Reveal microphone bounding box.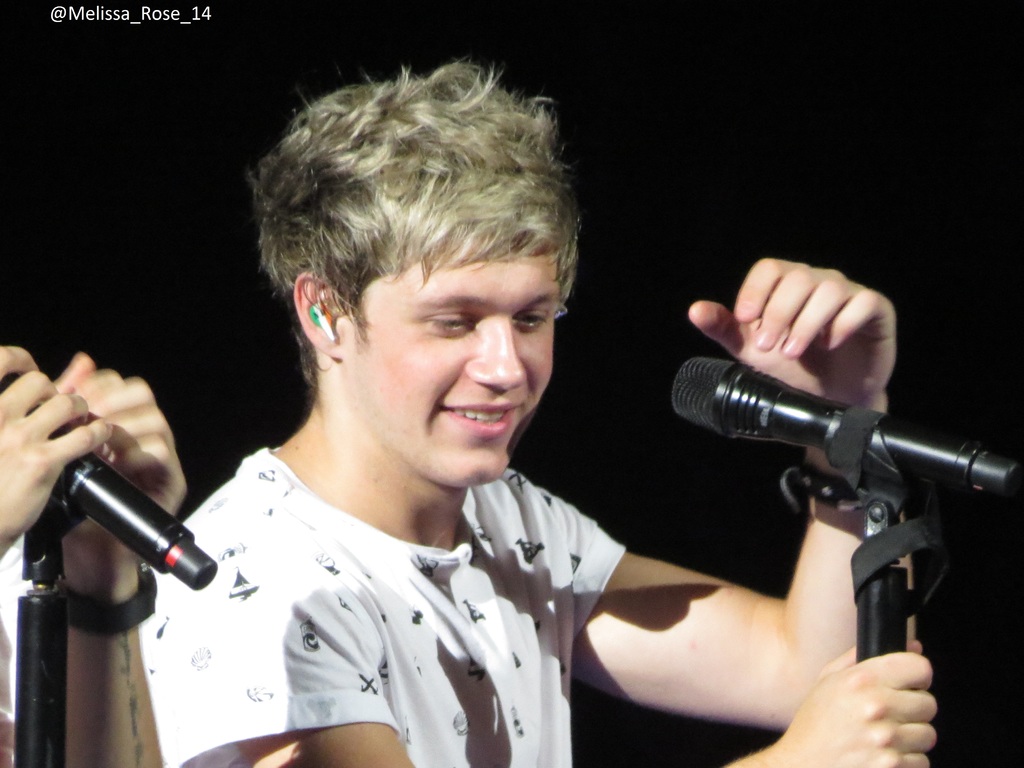
Revealed: rect(673, 358, 1023, 508).
